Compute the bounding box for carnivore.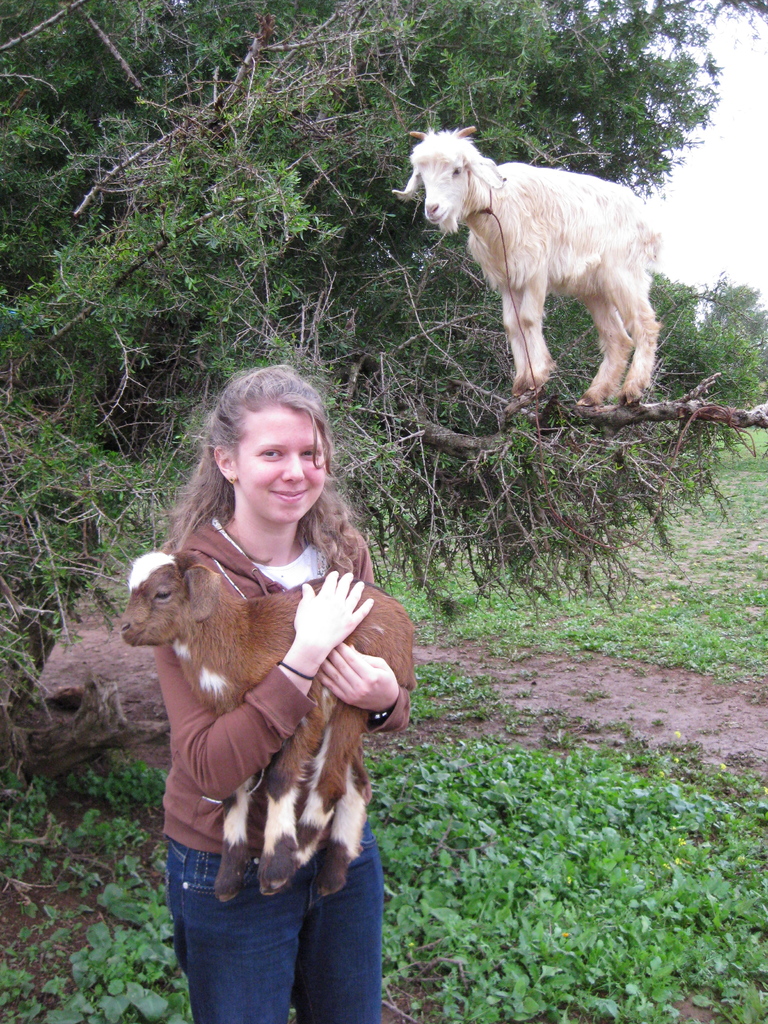
387, 124, 661, 396.
